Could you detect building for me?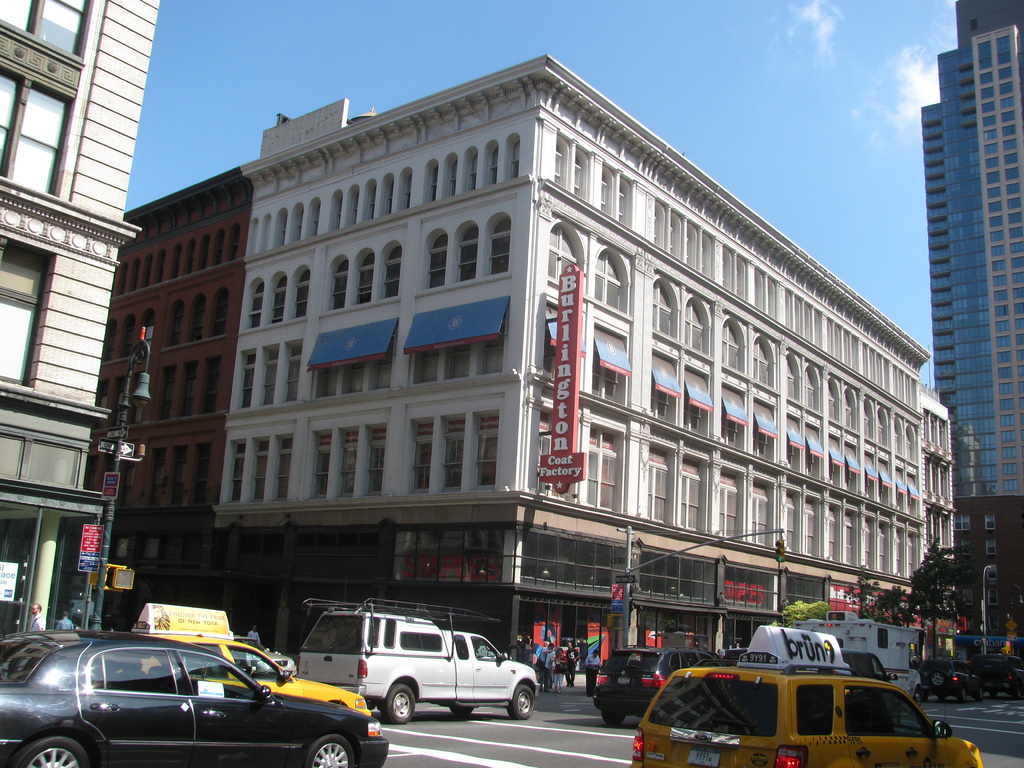
Detection result: <region>0, 0, 163, 691</region>.
